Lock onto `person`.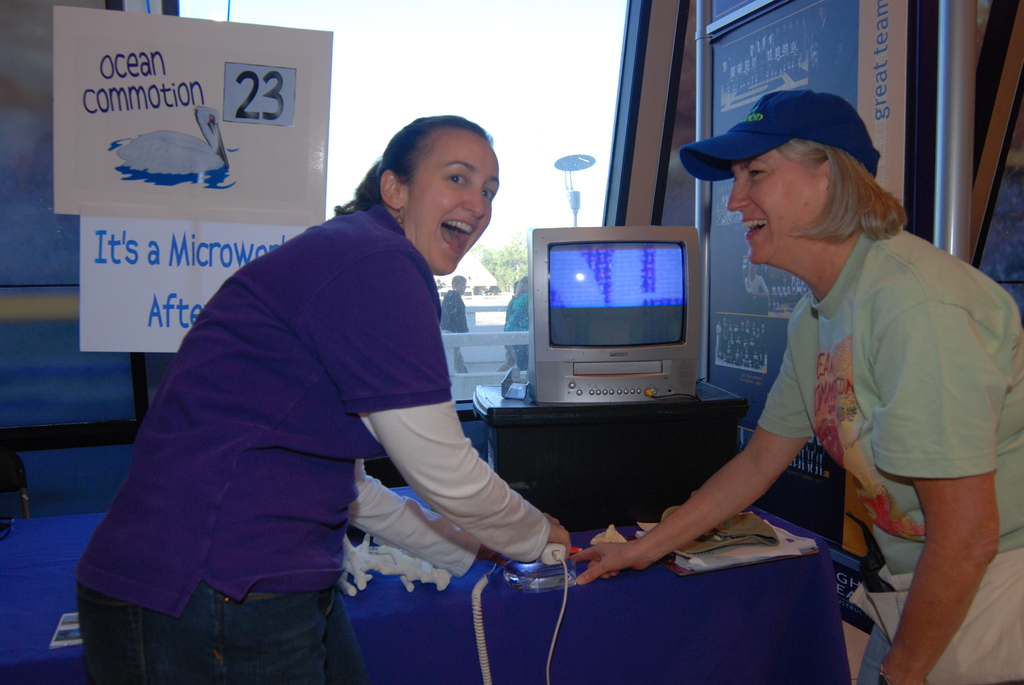
Locked: <region>129, 88, 547, 668</region>.
